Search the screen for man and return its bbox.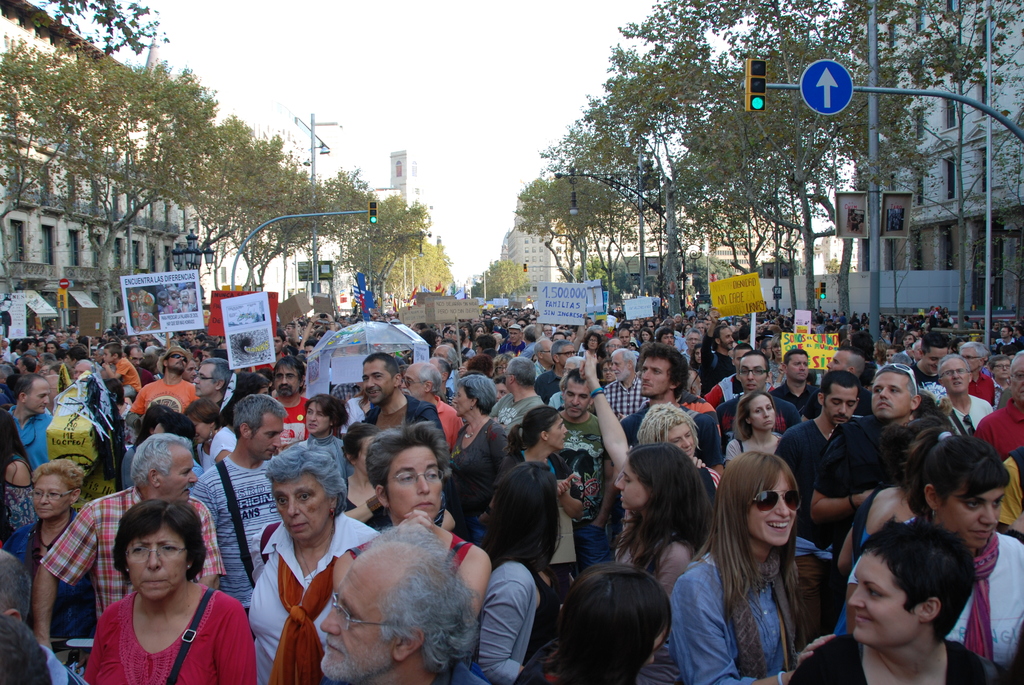
Found: {"x1": 308, "y1": 526, "x2": 495, "y2": 684}.
